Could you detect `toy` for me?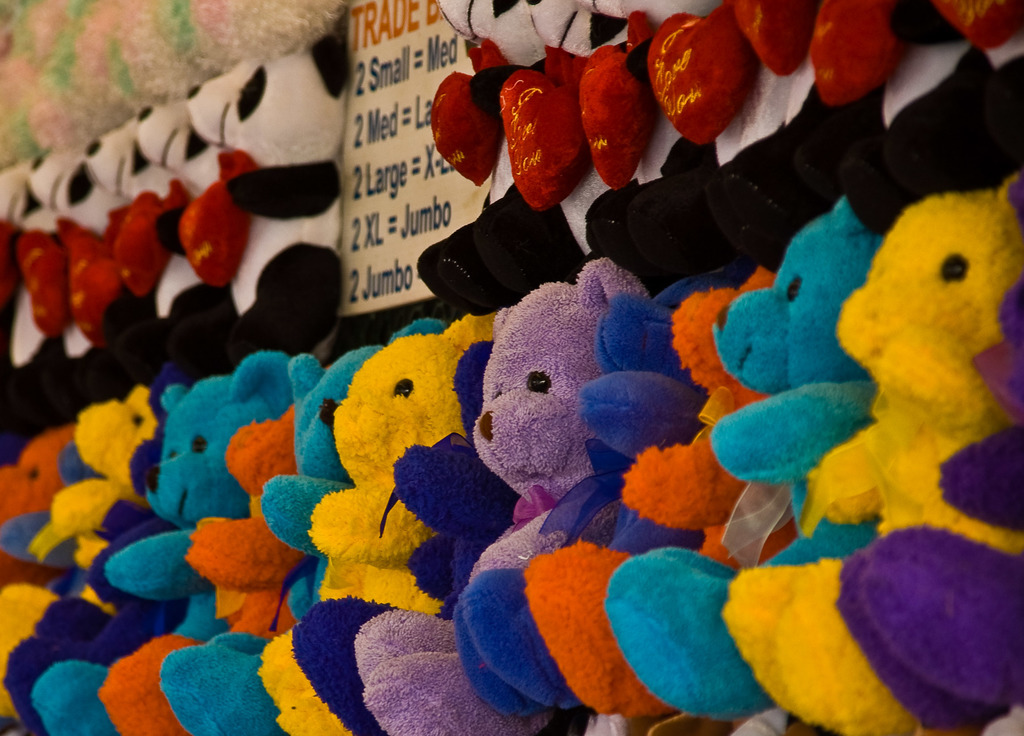
Detection result: bbox=(575, 0, 650, 284).
